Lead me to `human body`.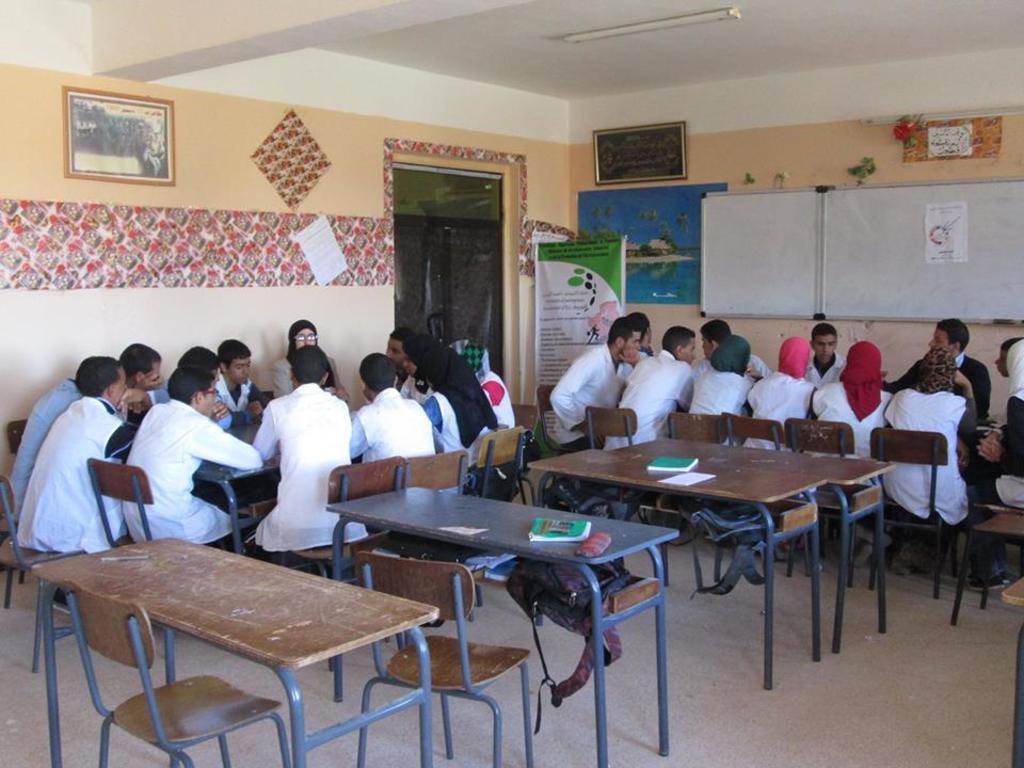
Lead to (x1=343, y1=354, x2=444, y2=497).
